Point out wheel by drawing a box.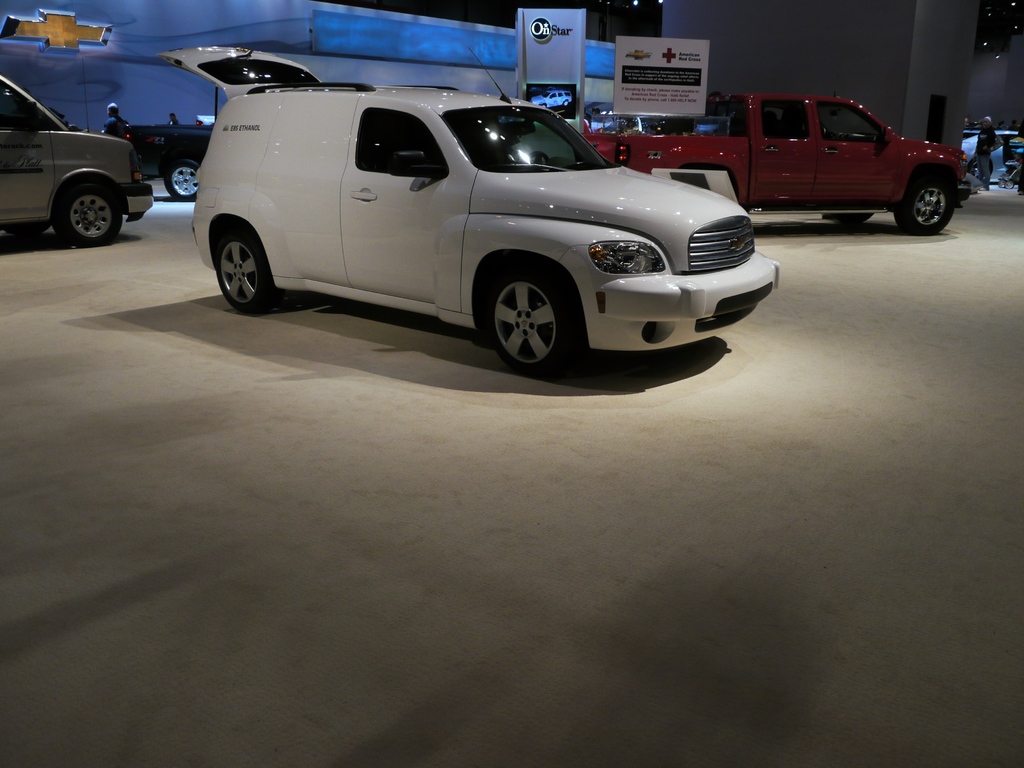
<box>562,100,568,107</box>.
